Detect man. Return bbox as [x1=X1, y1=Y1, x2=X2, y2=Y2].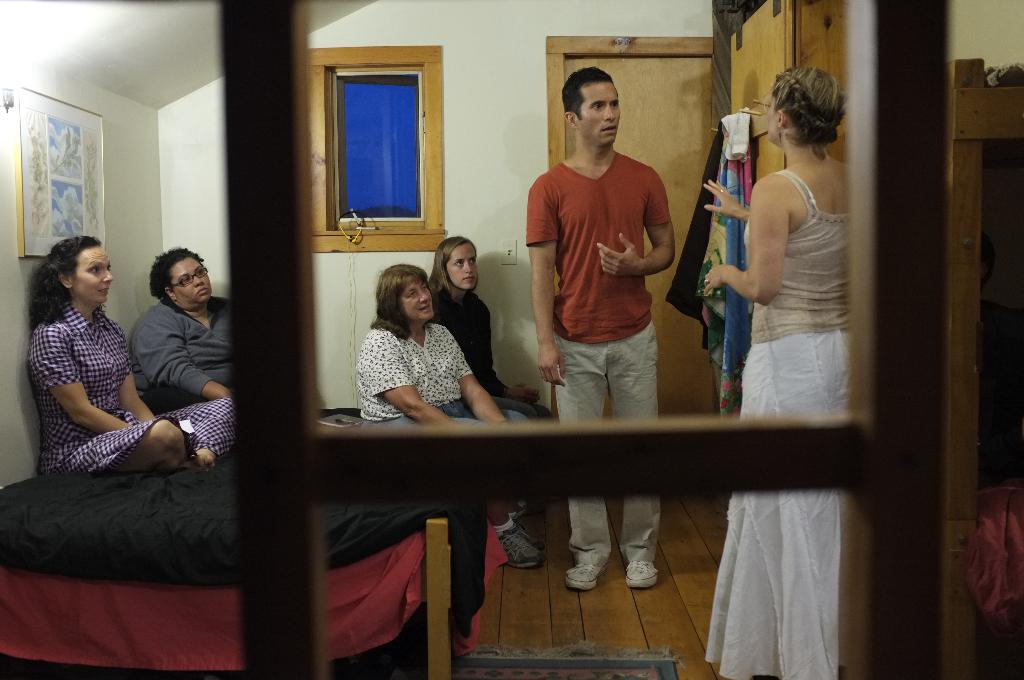
[x1=522, y1=61, x2=676, y2=594].
